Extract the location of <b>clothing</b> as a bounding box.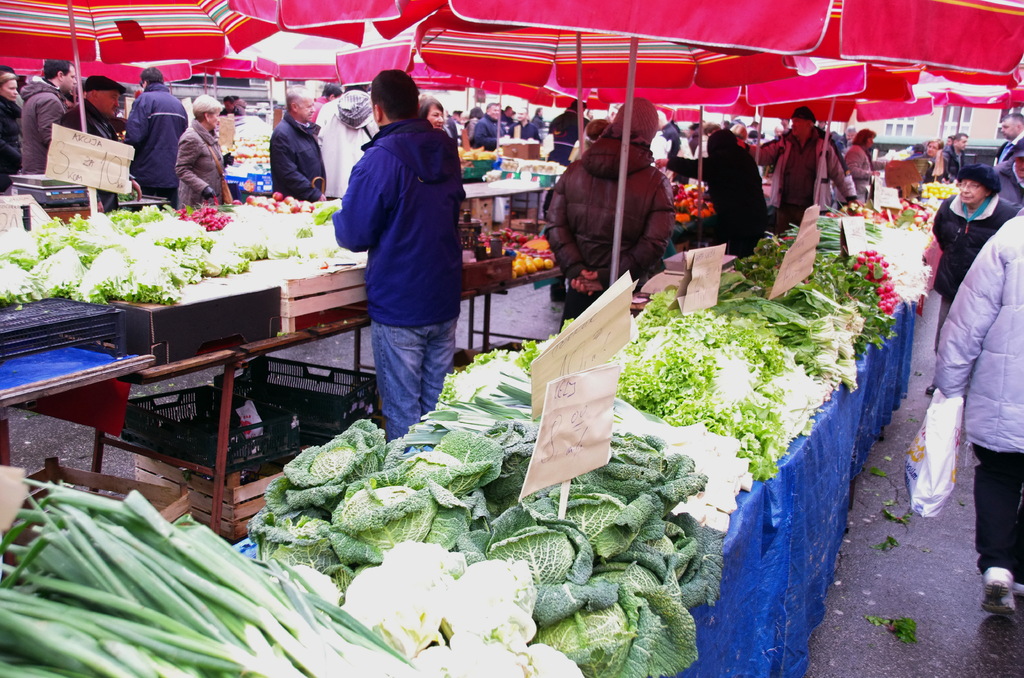
177,115,220,205.
